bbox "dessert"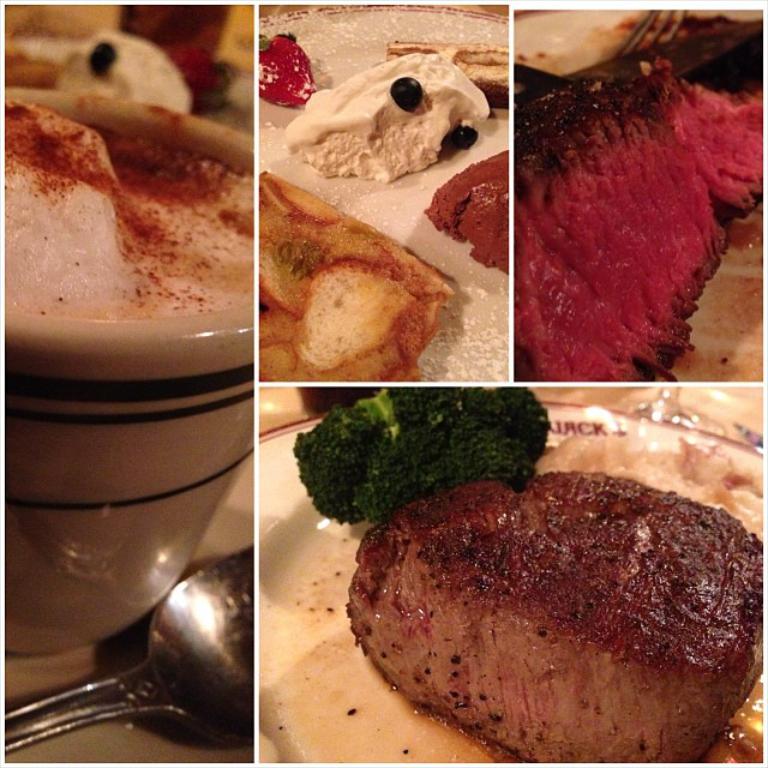
{"x1": 64, "y1": 23, "x2": 197, "y2": 109}
